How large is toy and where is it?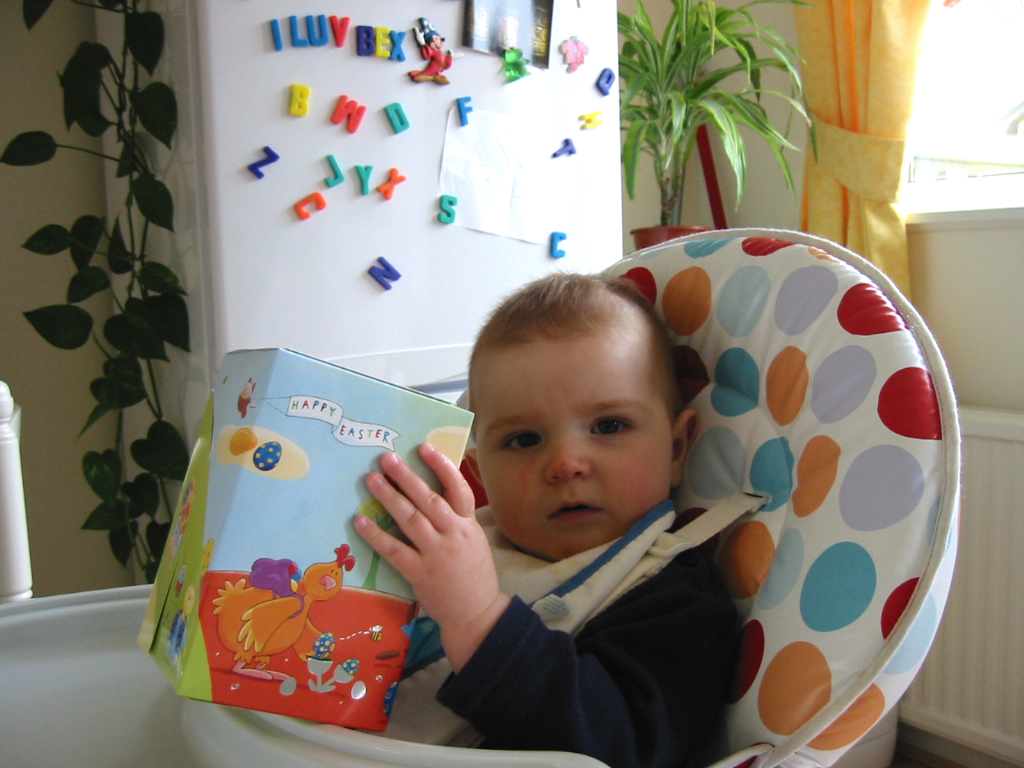
Bounding box: 379,169,407,201.
